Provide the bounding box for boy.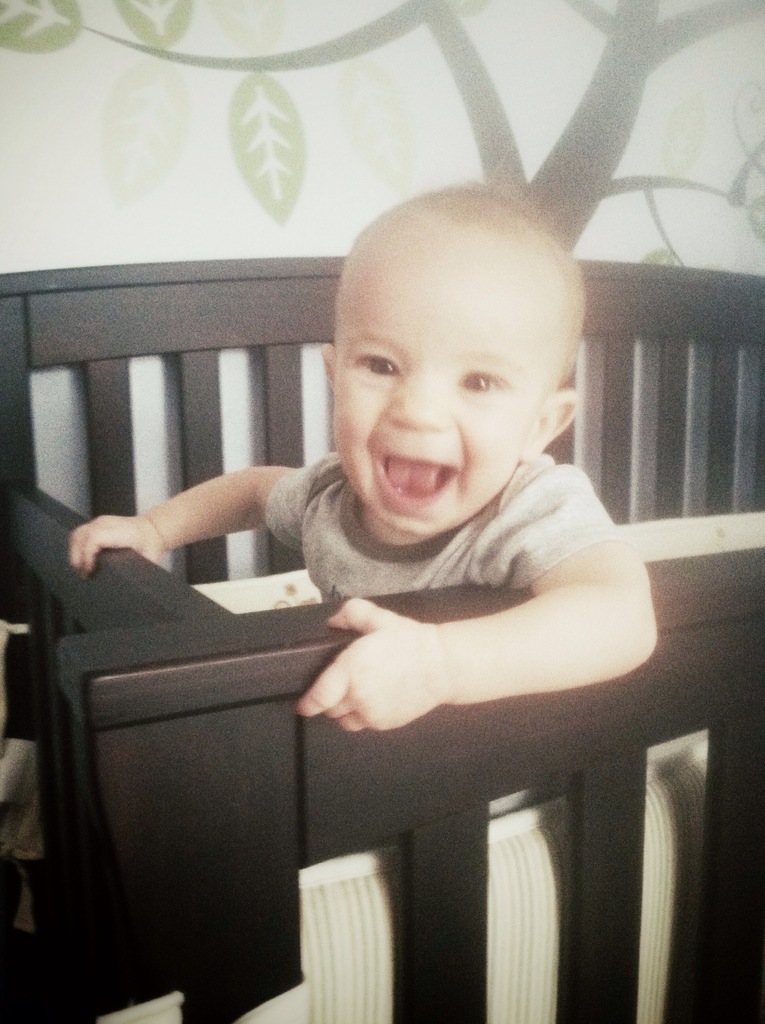
detection(96, 146, 658, 925).
